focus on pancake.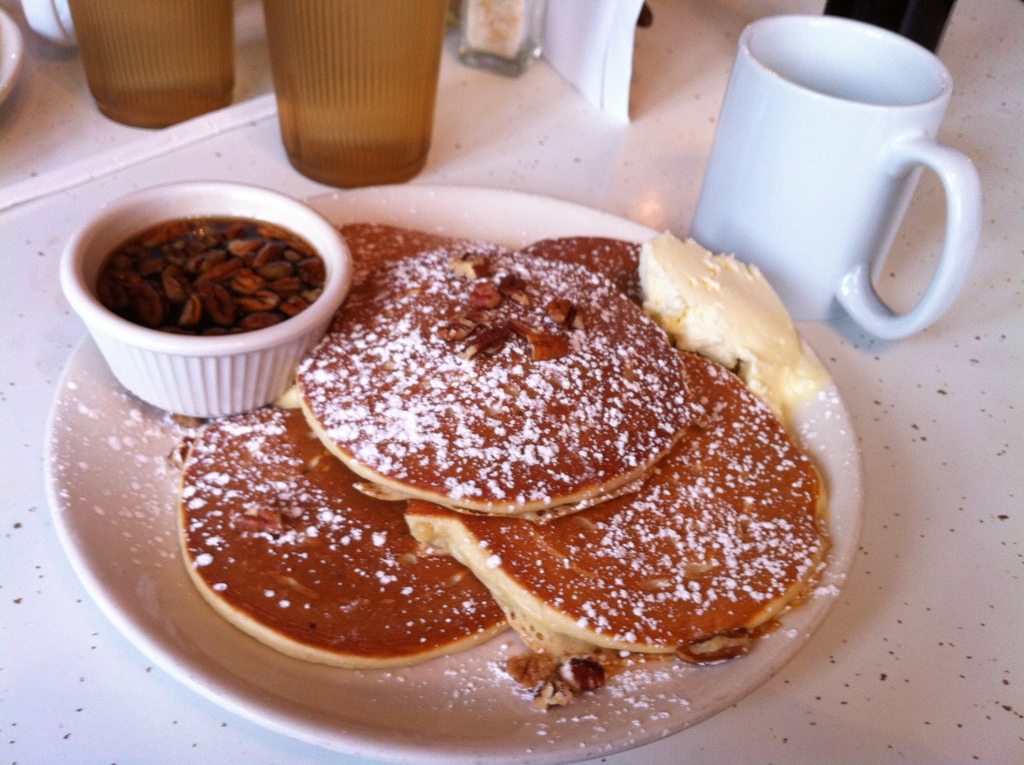
Focused at [x1=291, y1=246, x2=691, y2=512].
